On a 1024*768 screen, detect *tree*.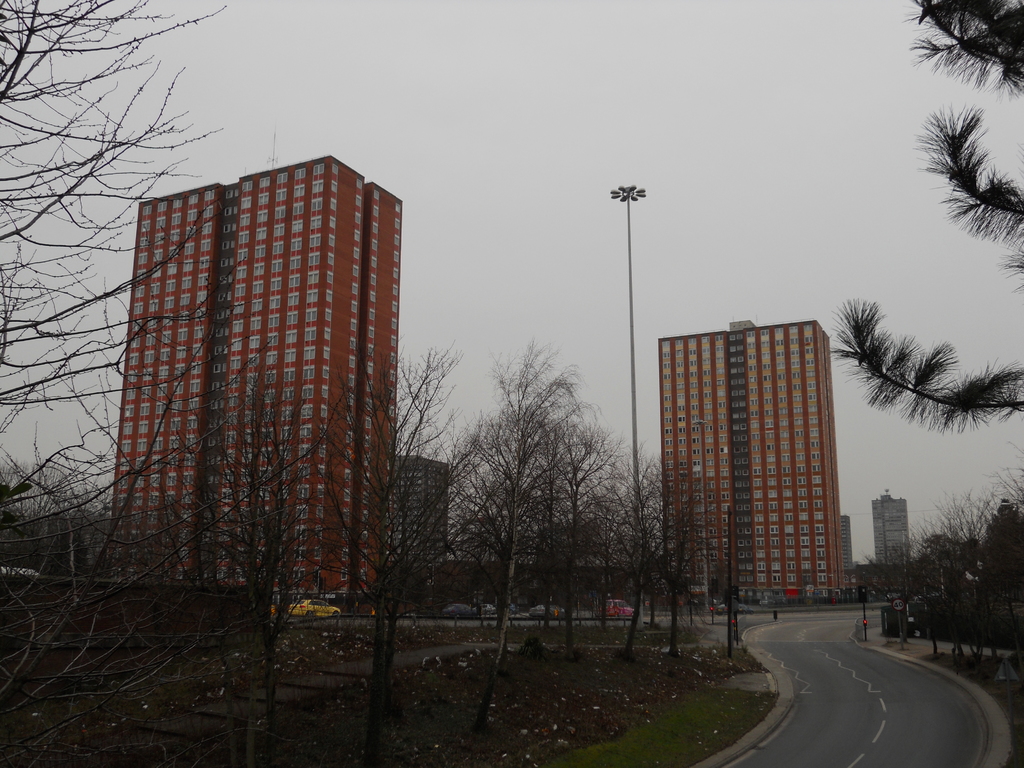
(592, 456, 680, 664).
